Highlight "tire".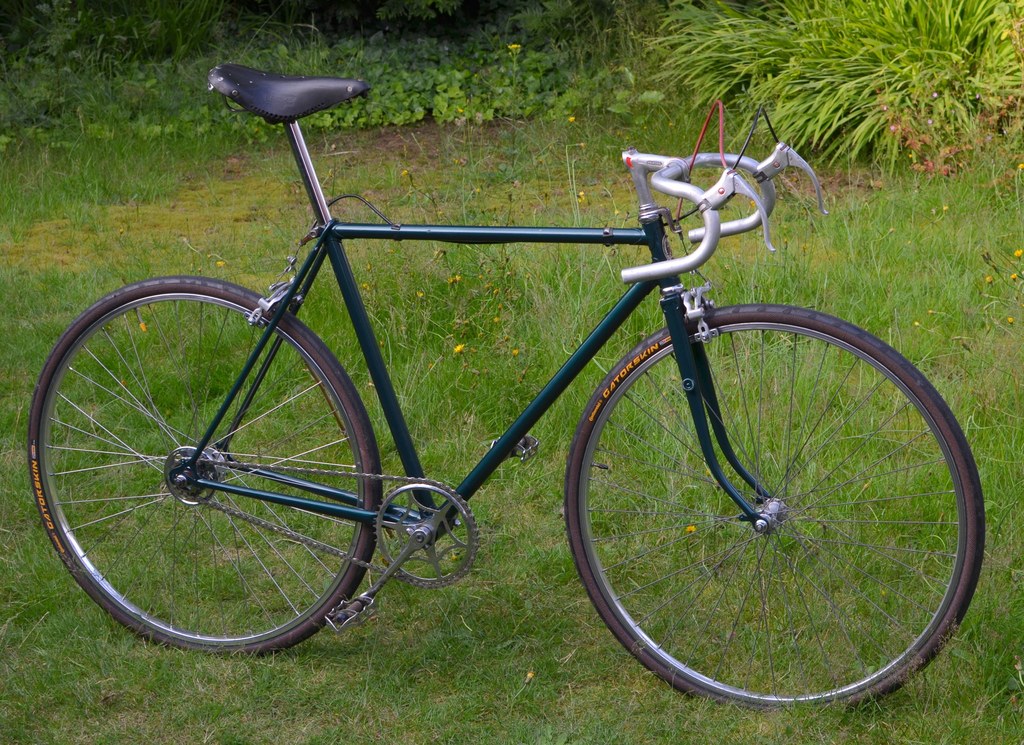
Highlighted region: (26, 278, 374, 655).
